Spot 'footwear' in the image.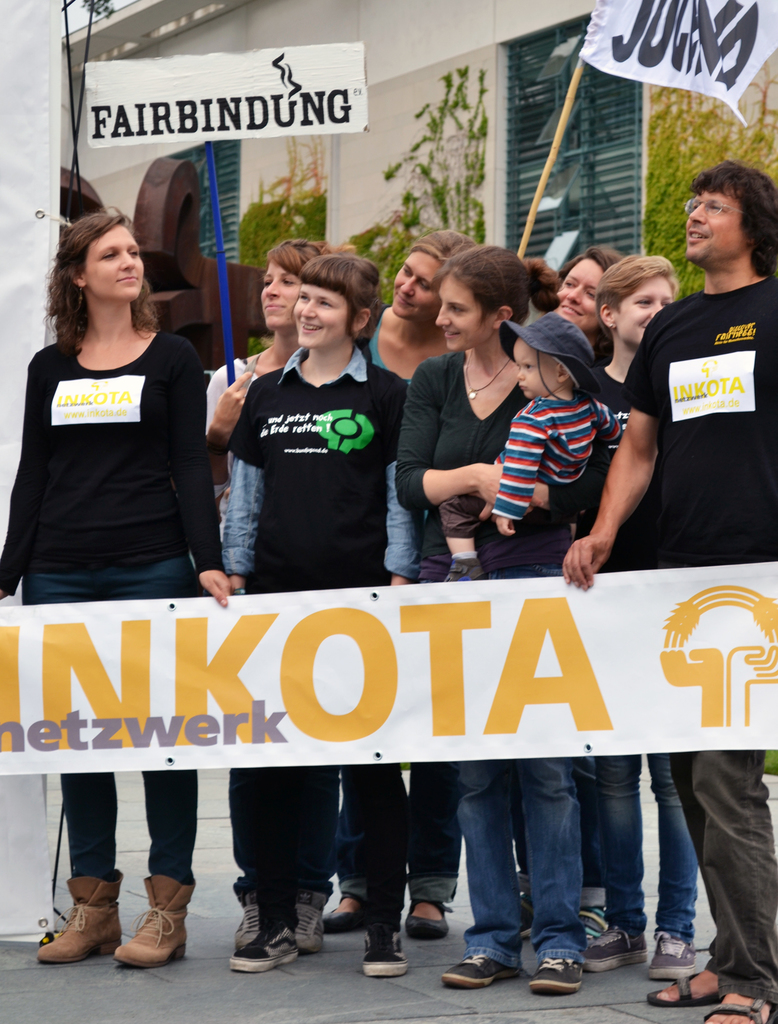
'footwear' found at <box>355,915,405,981</box>.
